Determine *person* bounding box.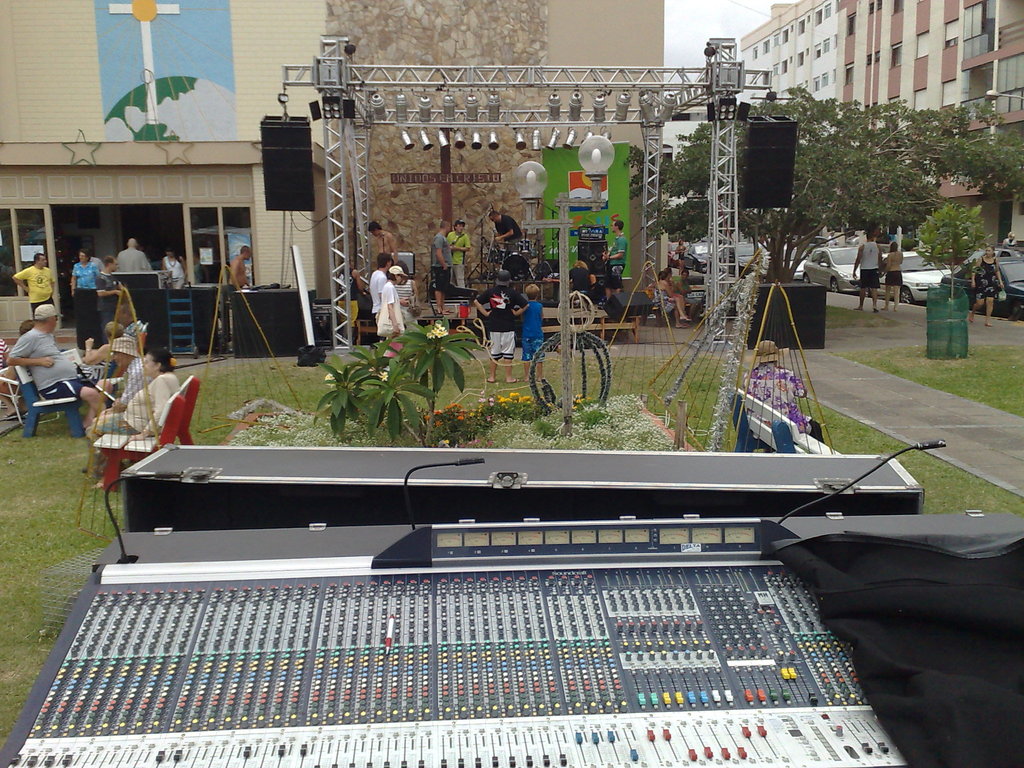
Determined: 879,242,907,313.
